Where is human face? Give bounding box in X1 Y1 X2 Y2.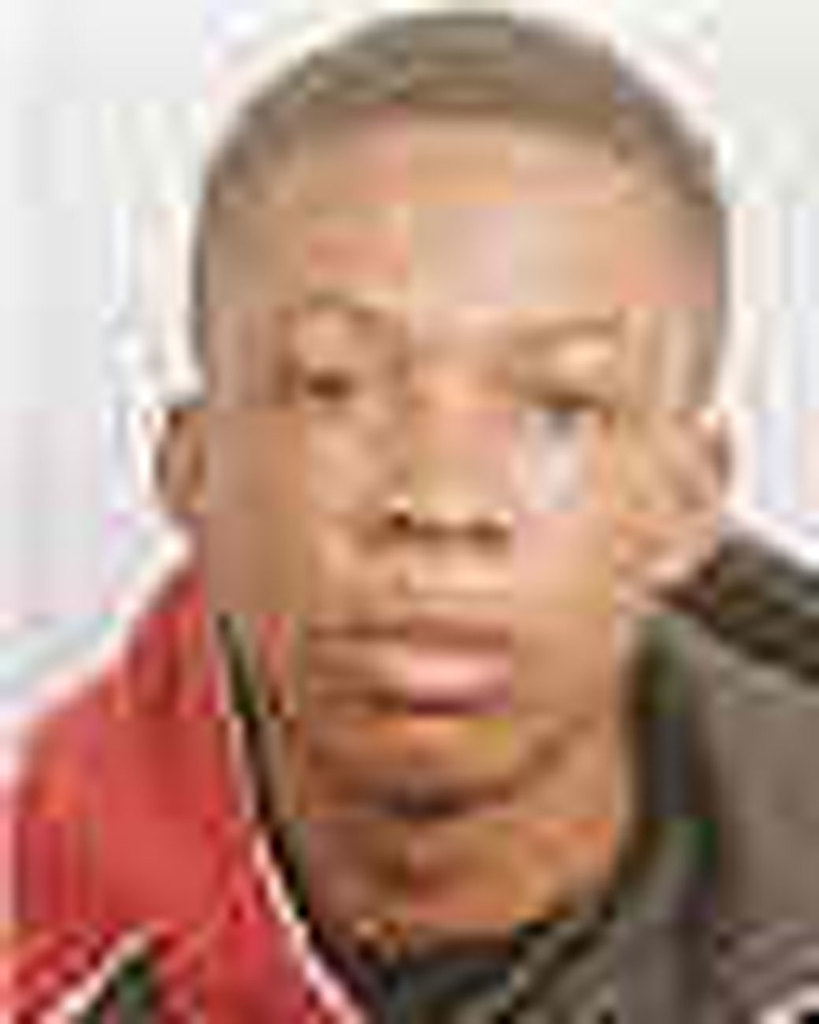
206 139 665 798.
